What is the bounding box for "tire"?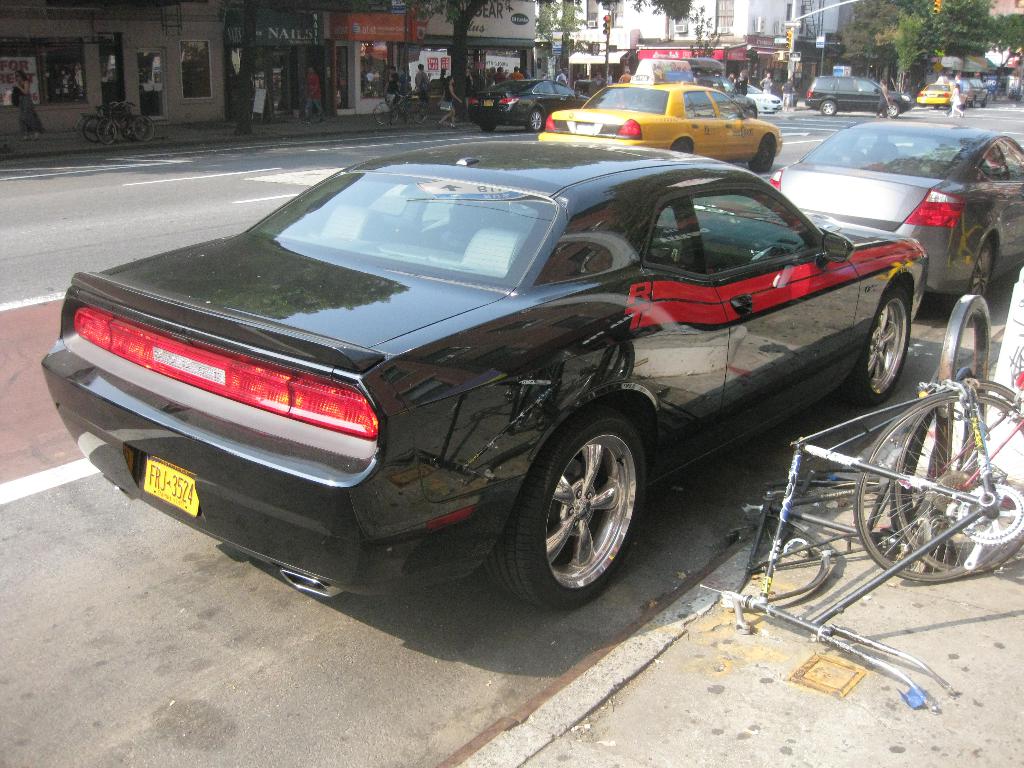
x1=128, y1=111, x2=152, y2=143.
